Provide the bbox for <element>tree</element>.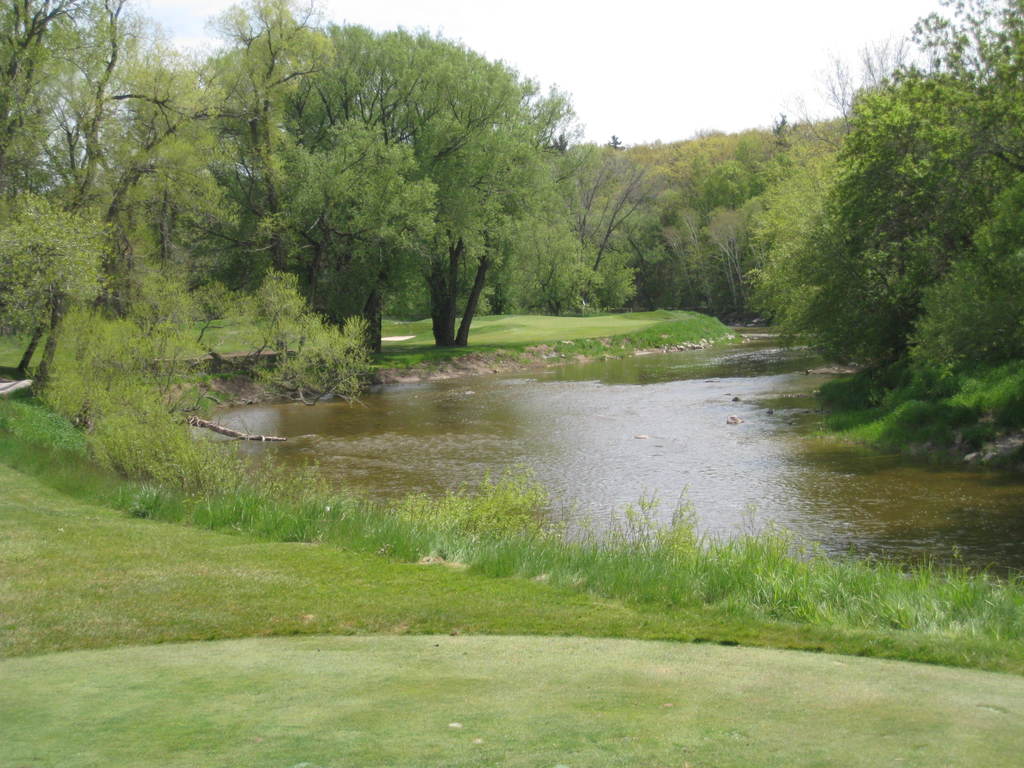
756,0,1023,441.
